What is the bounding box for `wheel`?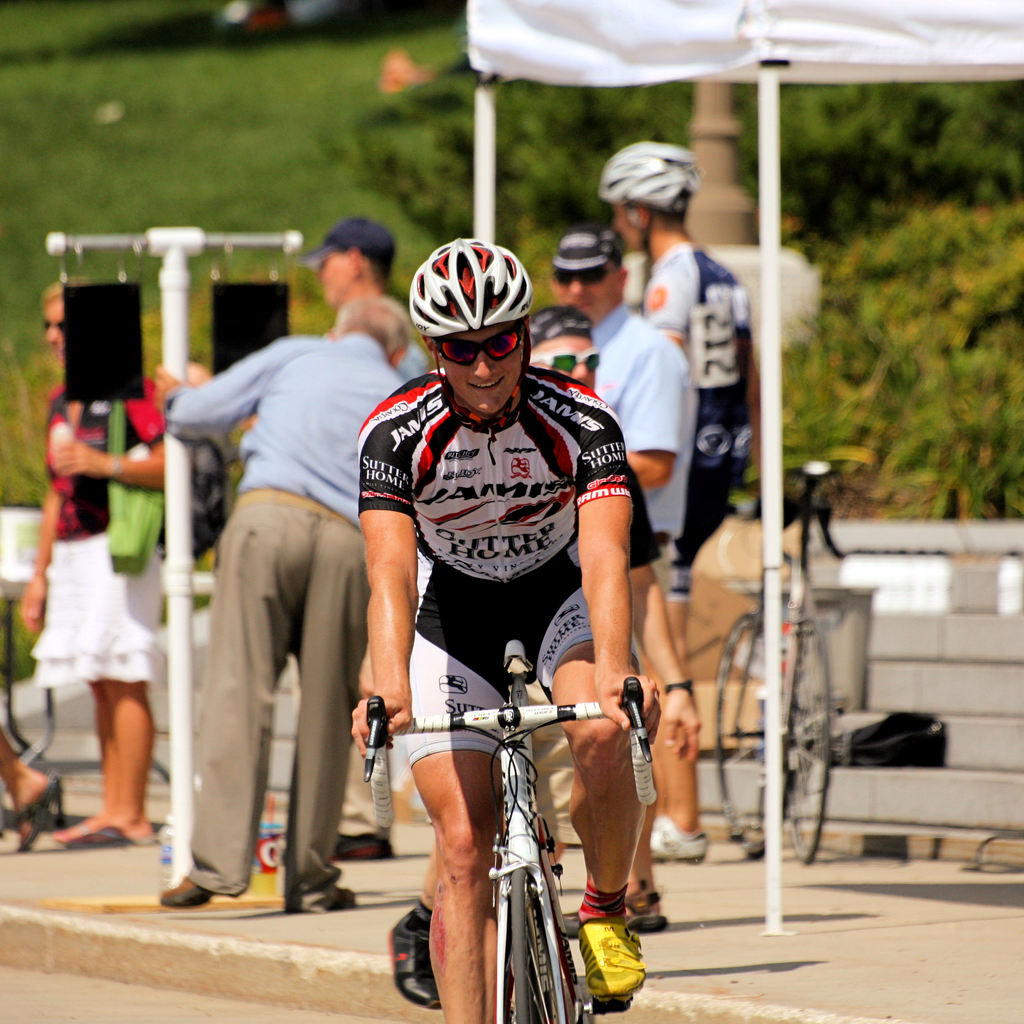
{"x1": 512, "y1": 871, "x2": 571, "y2": 1023}.
